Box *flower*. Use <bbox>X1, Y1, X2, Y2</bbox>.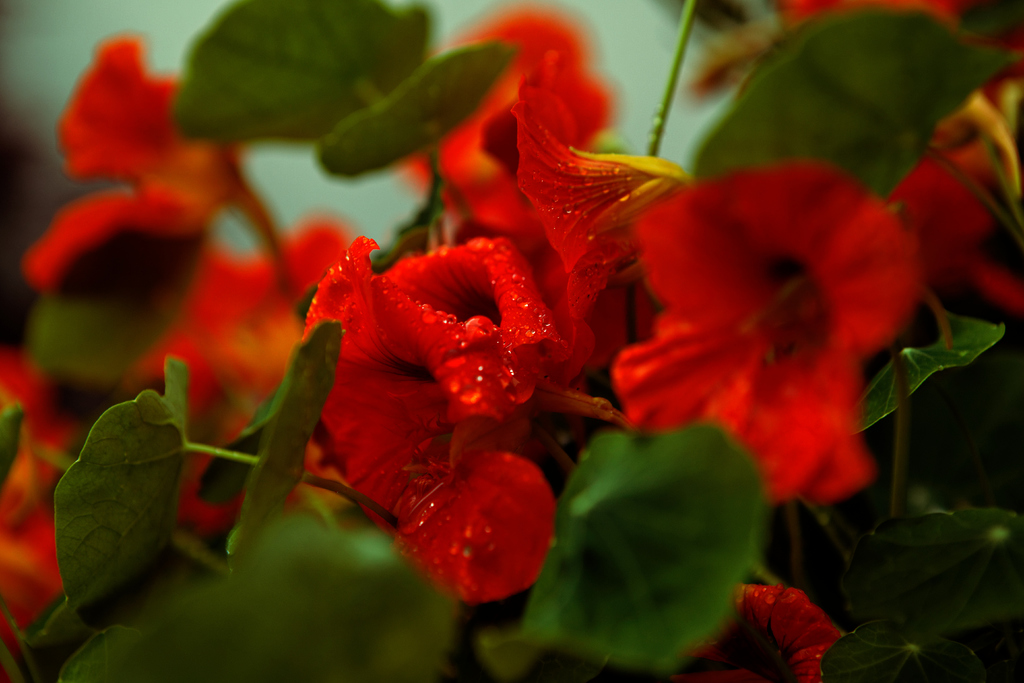
<bbox>595, 124, 932, 516</bbox>.
